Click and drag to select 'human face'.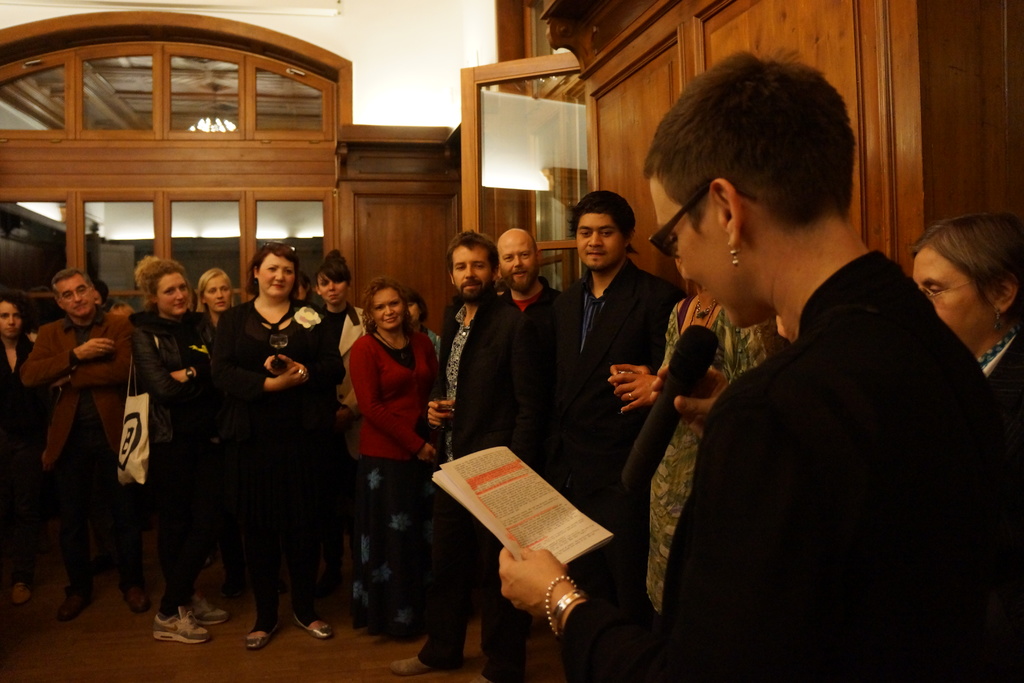
Selection: (650, 171, 742, 329).
